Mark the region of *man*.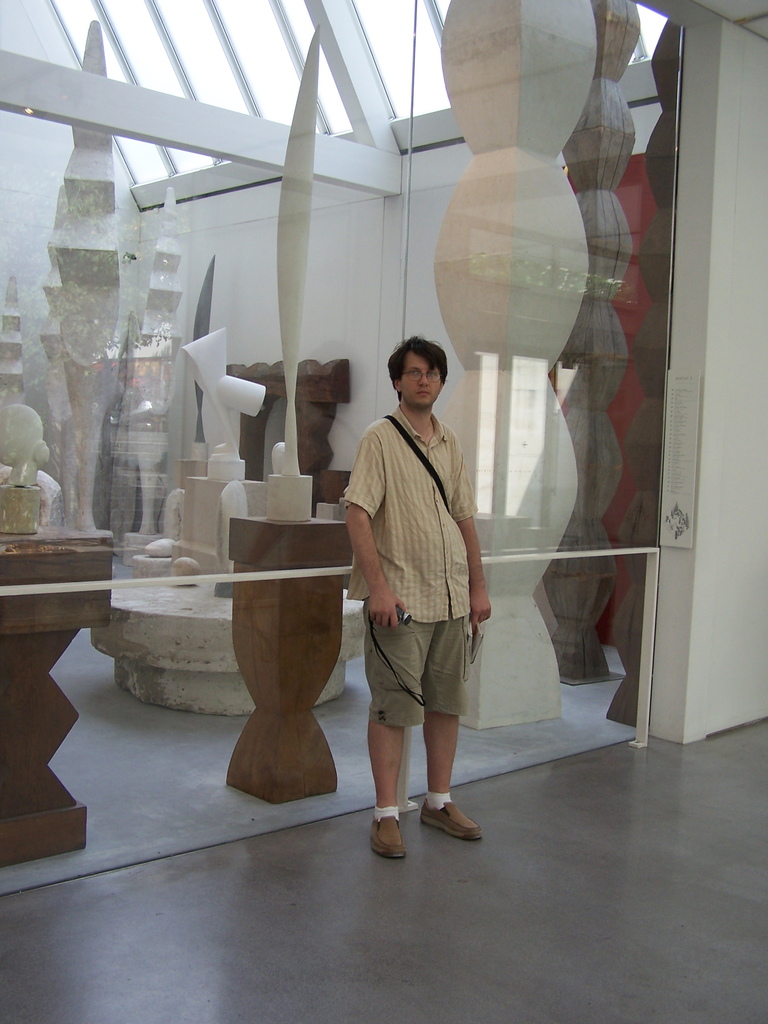
Region: <box>346,314,494,845</box>.
